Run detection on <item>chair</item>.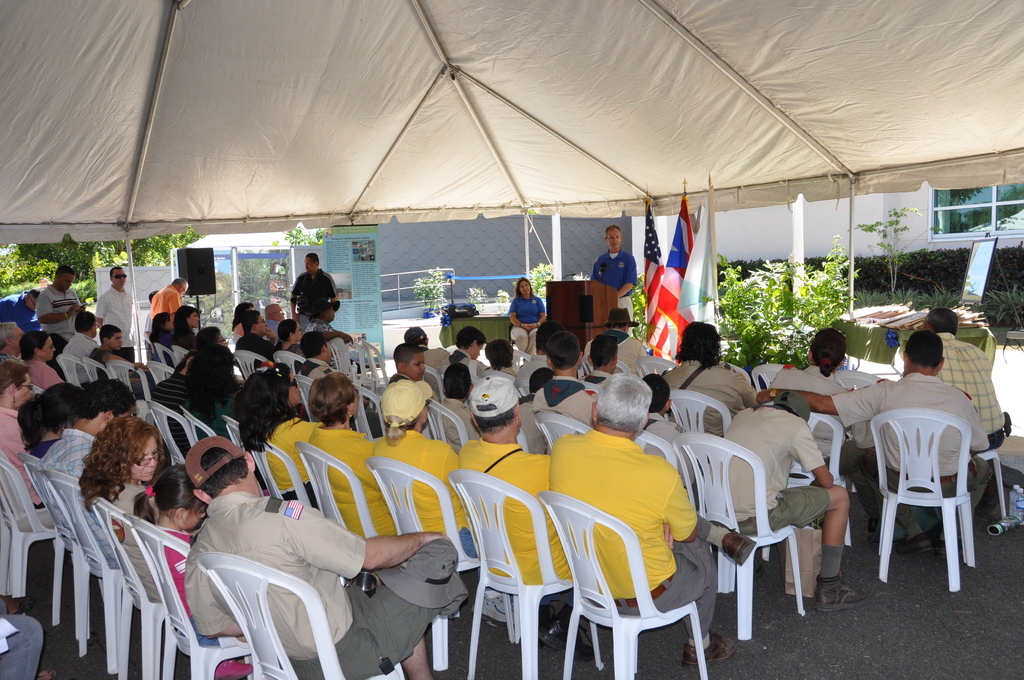
Result: [505,347,530,376].
